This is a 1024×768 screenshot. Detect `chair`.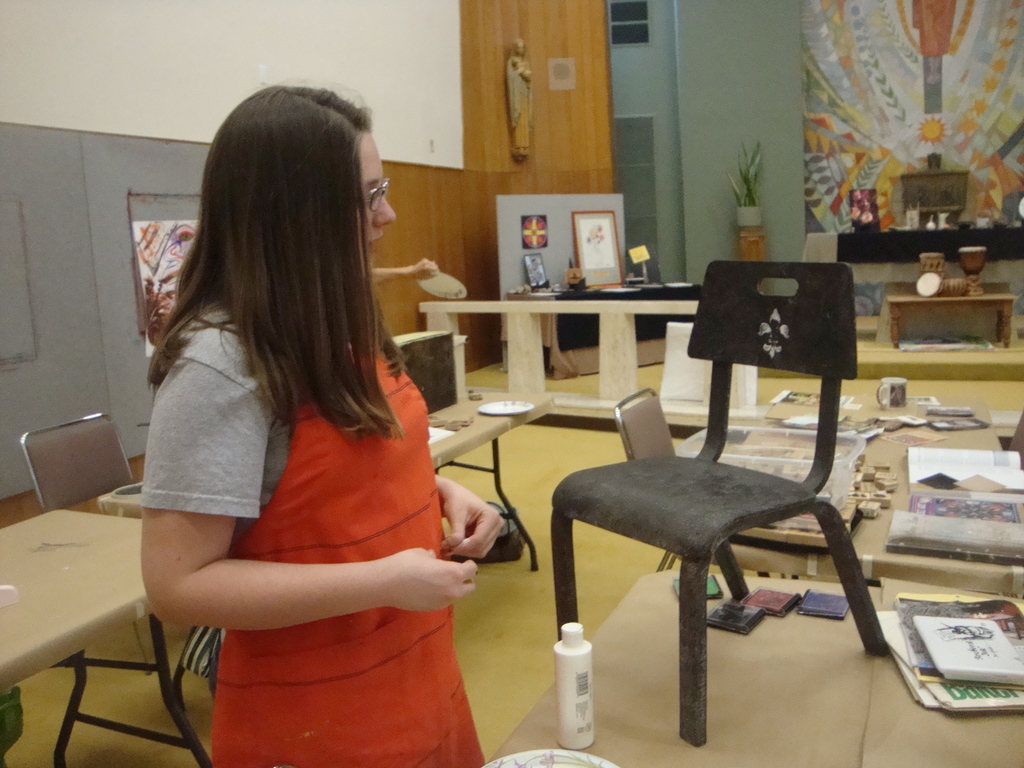
[x1=20, y1=412, x2=149, y2=666].
